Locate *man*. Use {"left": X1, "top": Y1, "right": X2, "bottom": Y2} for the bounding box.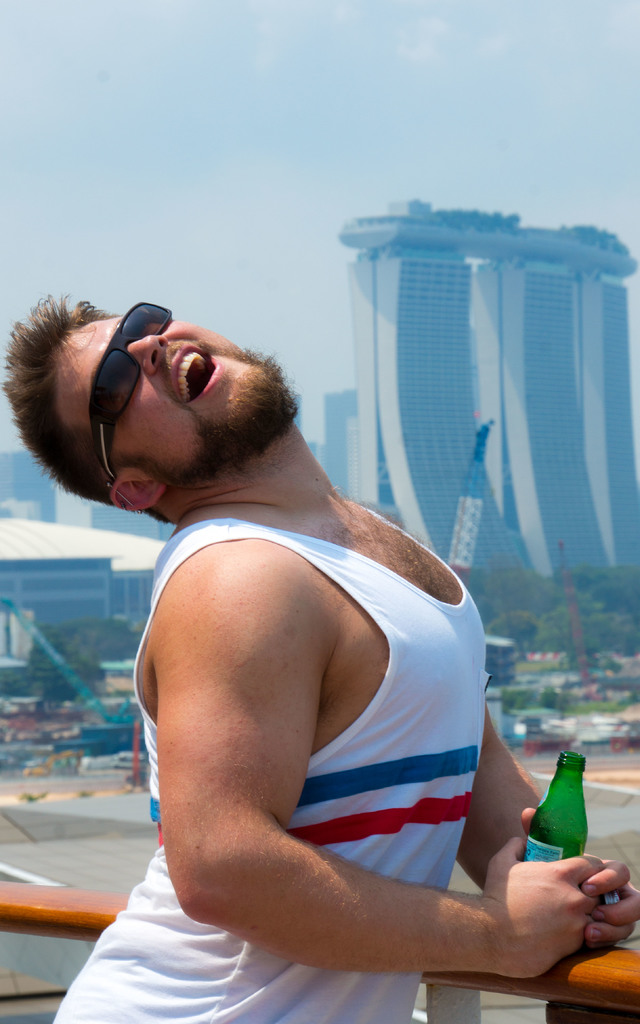
{"left": 87, "top": 198, "right": 589, "bottom": 1012}.
